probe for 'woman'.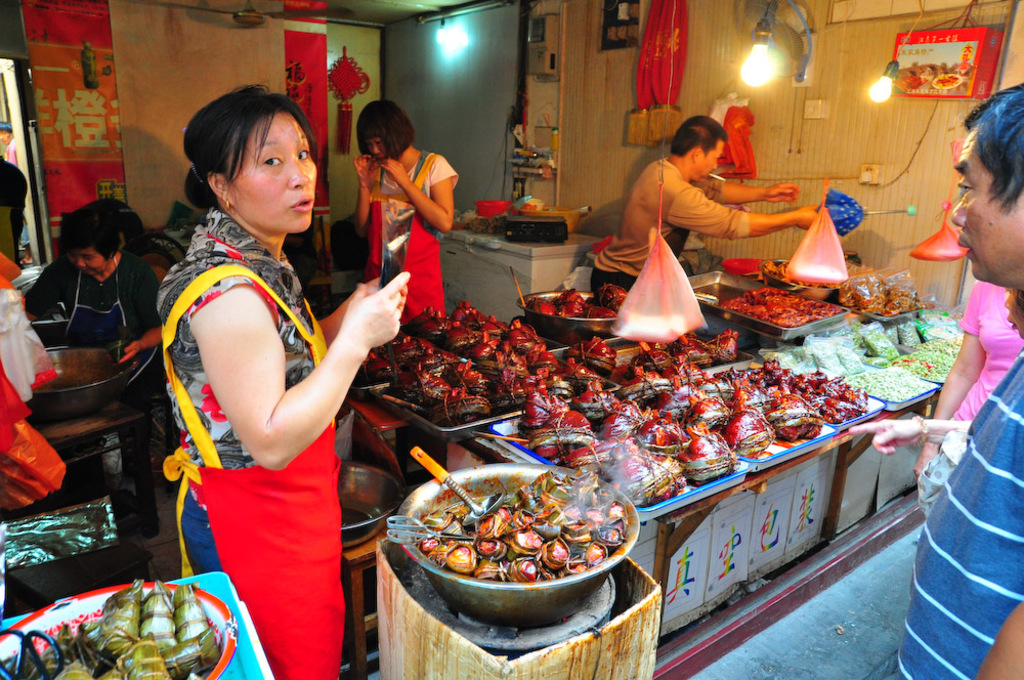
Probe result: <box>18,203,168,376</box>.
